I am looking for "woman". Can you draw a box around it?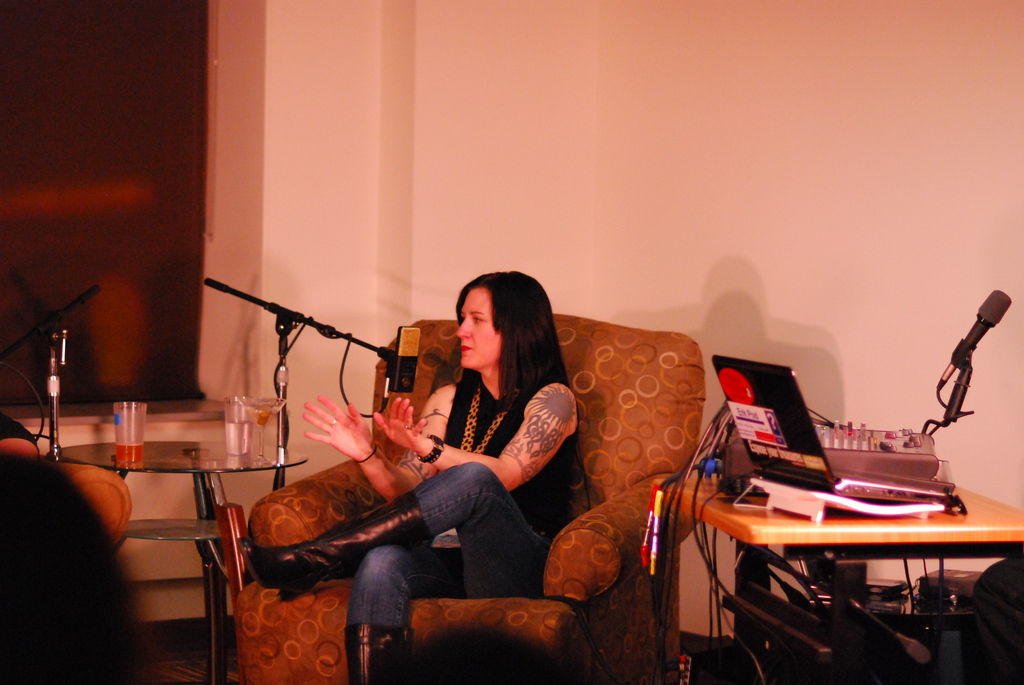
Sure, the bounding box is 240,271,577,684.
